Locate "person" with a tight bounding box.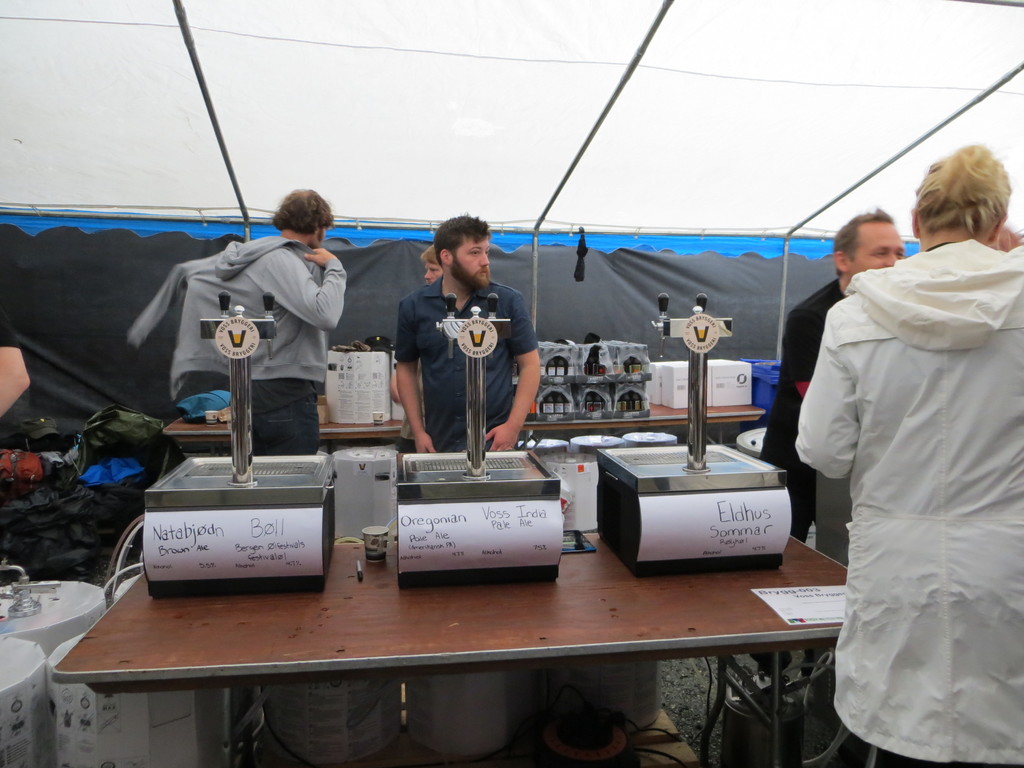
408:243:519:460.
